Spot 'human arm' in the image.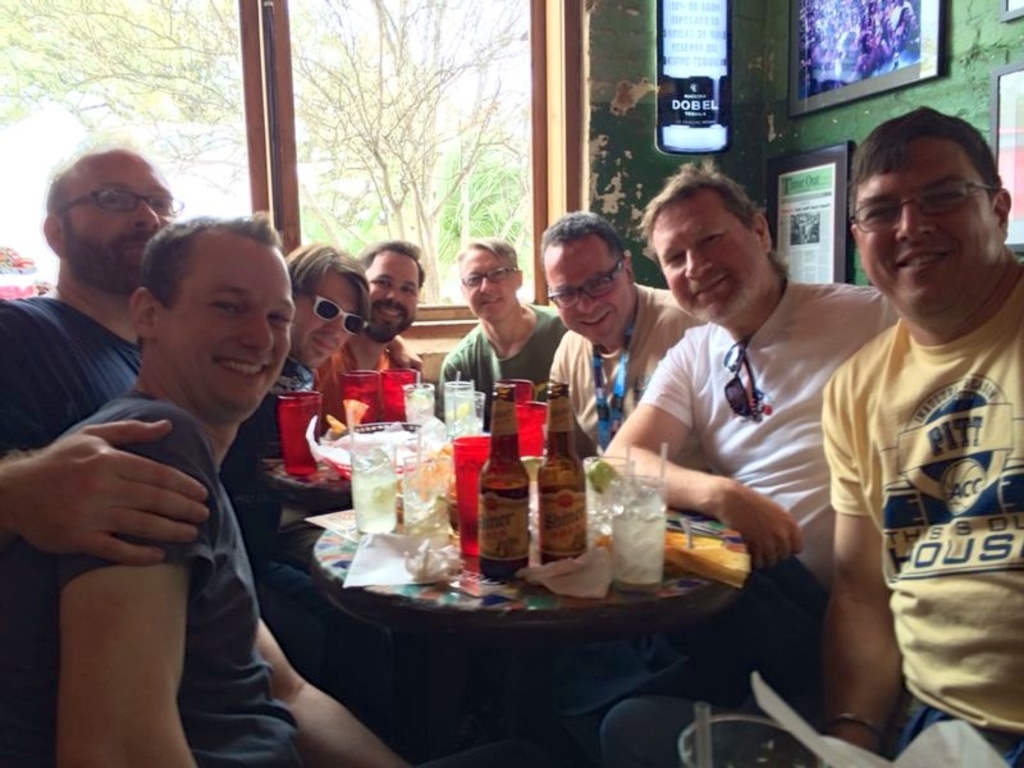
'human arm' found at bbox=[225, 369, 310, 531].
